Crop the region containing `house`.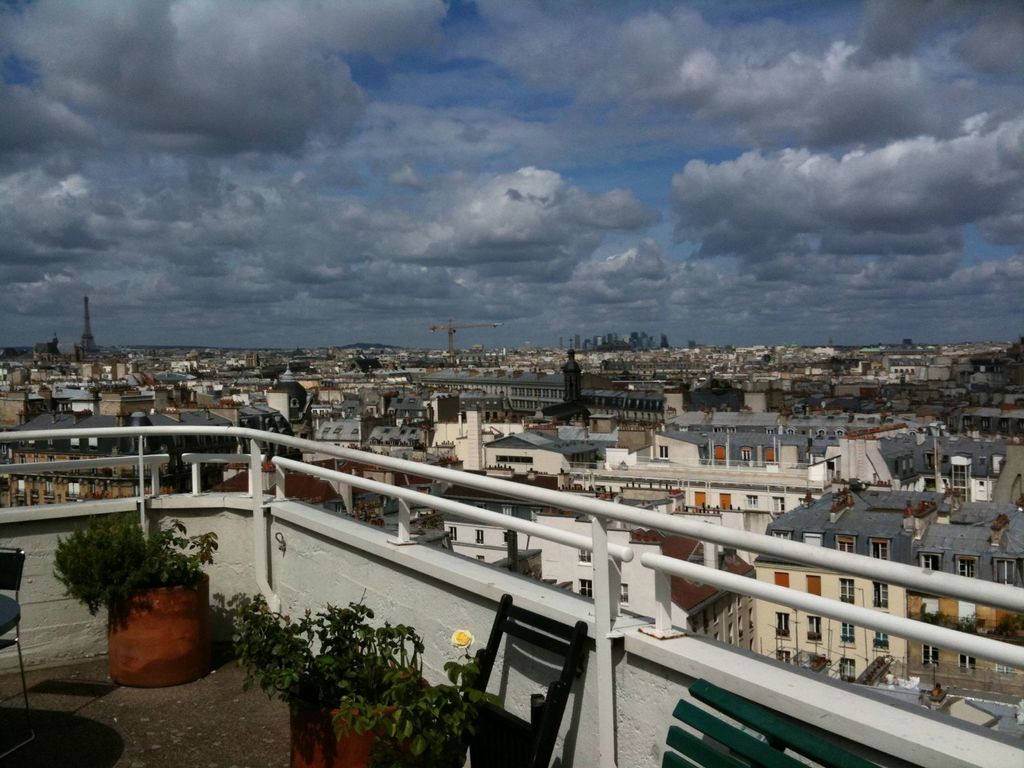
Crop region: (37, 345, 161, 417).
